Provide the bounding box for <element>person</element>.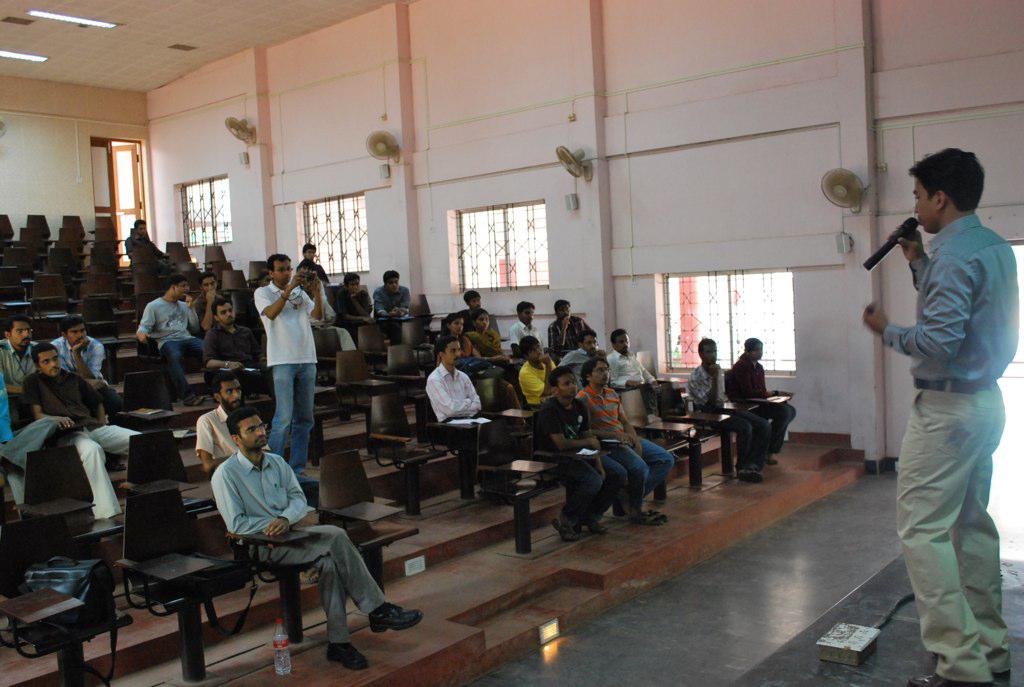
{"left": 135, "top": 277, "right": 205, "bottom": 407}.
